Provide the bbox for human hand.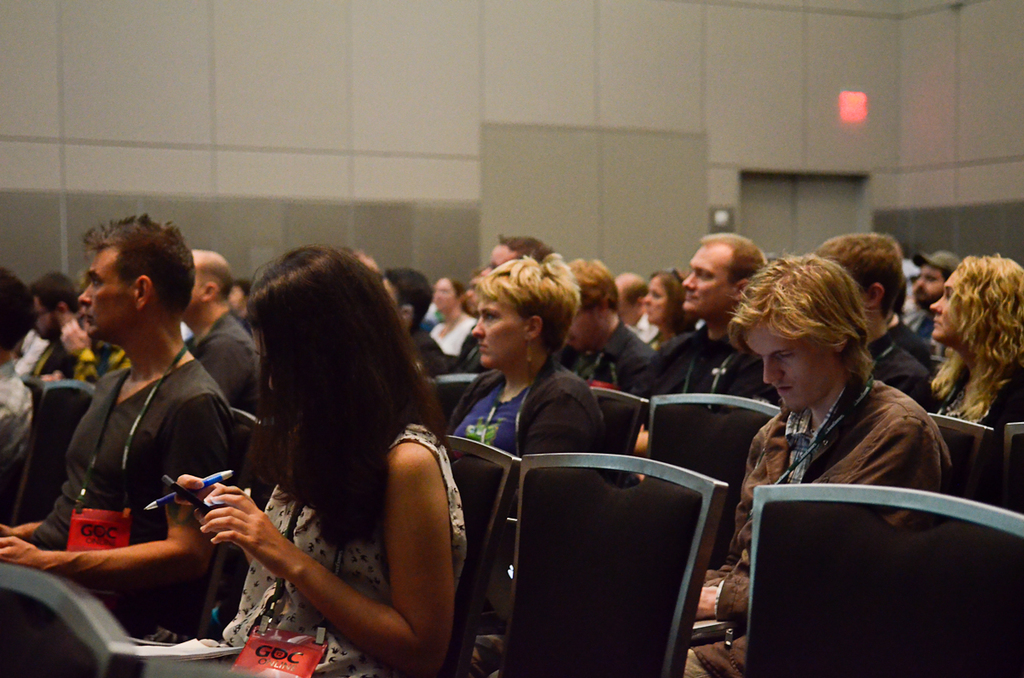
(55, 318, 95, 359).
